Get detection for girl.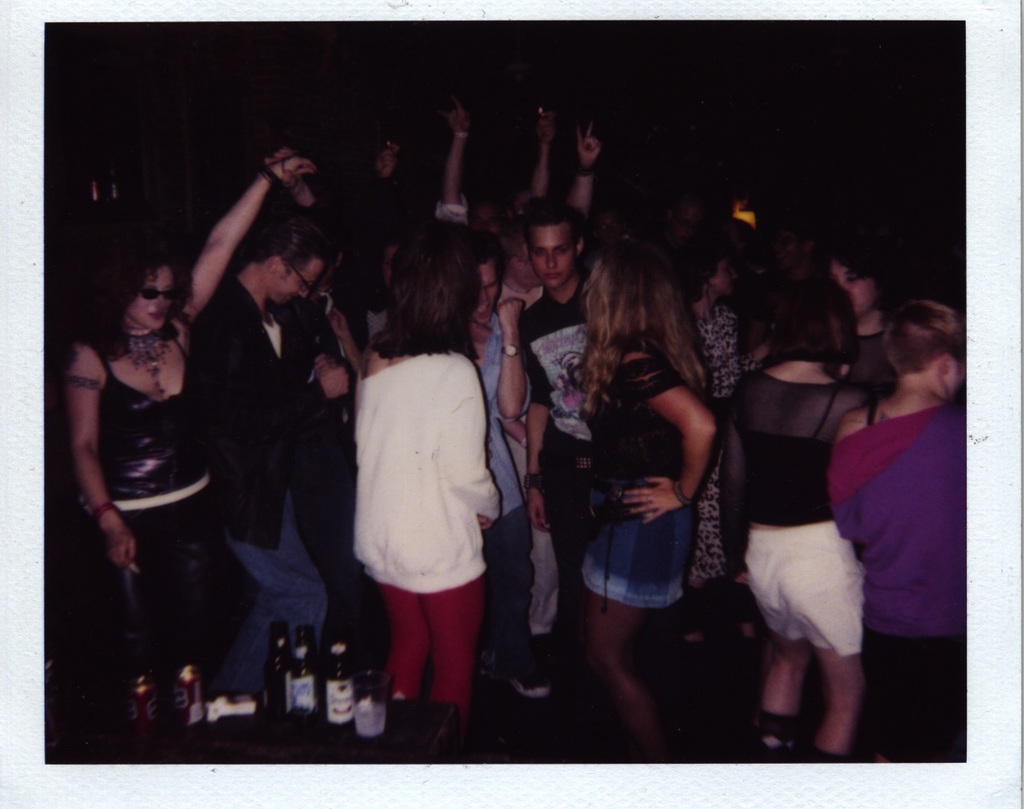
Detection: [578, 258, 721, 715].
